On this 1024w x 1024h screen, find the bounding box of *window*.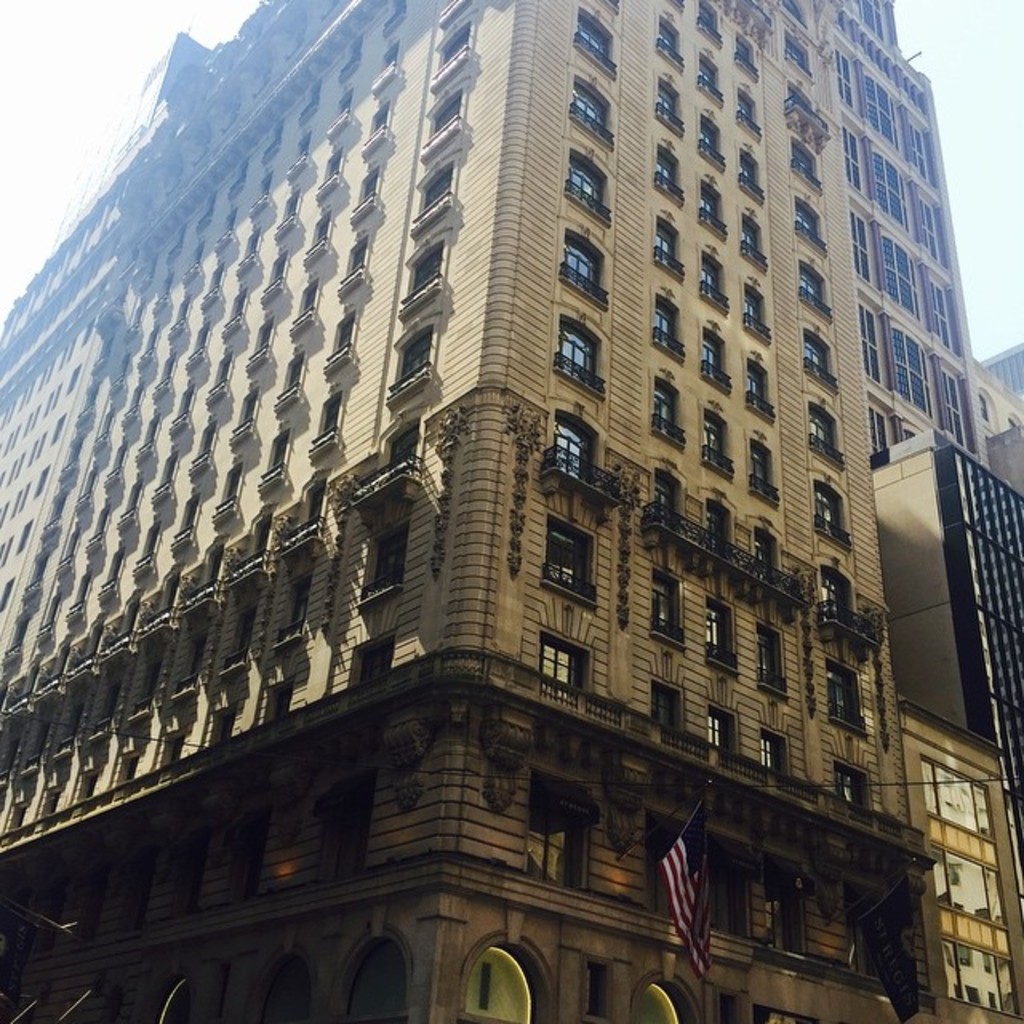
Bounding box: (646,821,688,920).
